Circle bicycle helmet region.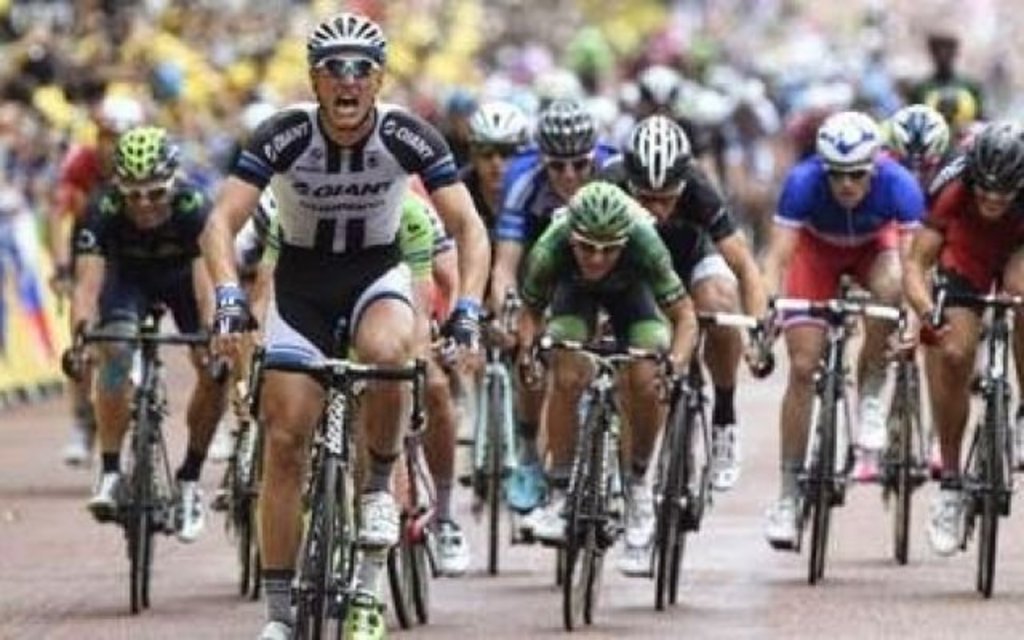
Region: pyautogui.locateOnScreen(936, 88, 974, 149).
